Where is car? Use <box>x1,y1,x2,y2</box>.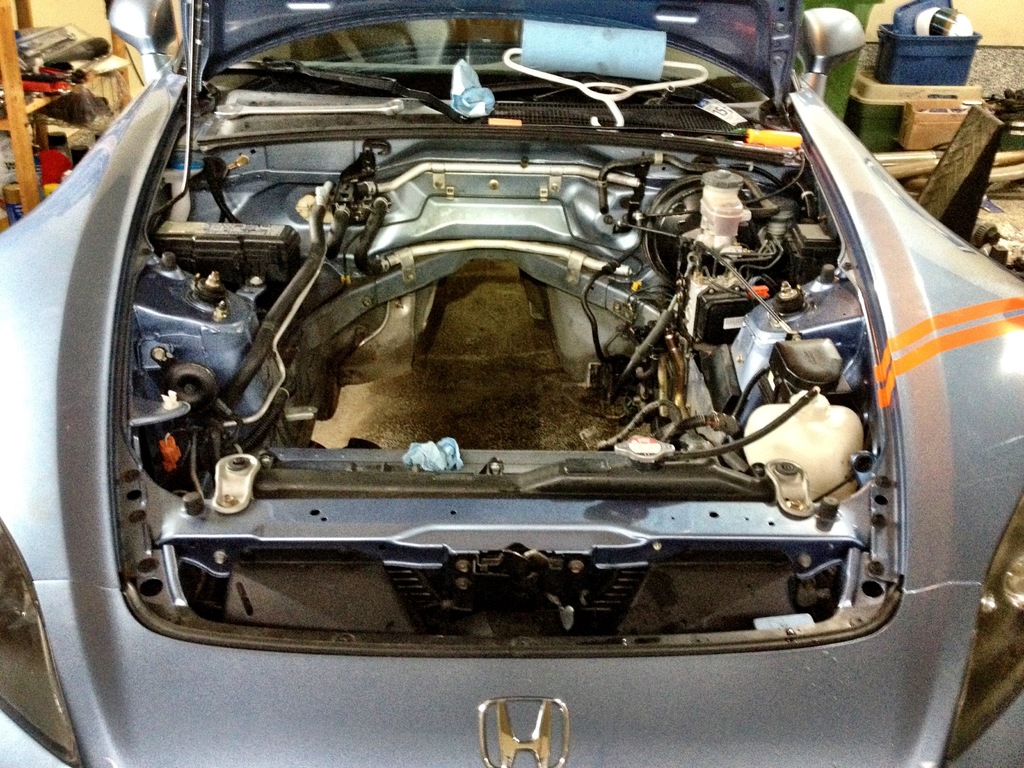
<box>0,0,1011,767</box>.
